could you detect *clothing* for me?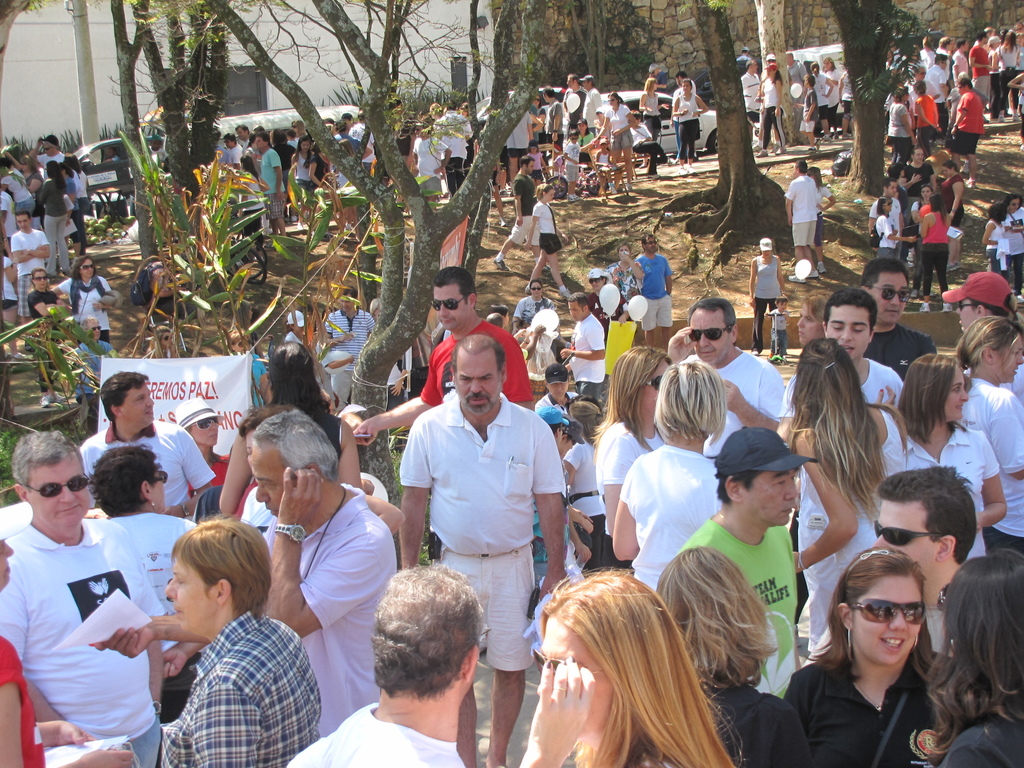
Detection result: x1=12 y1=225 x2=51 y2=316.
